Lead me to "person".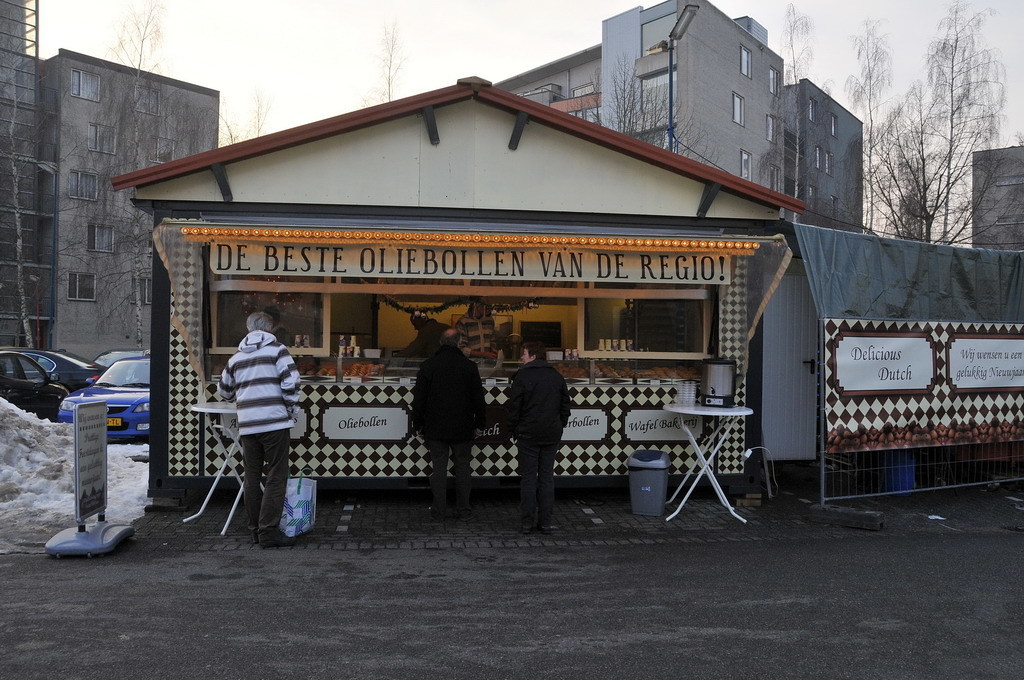
Lead to {"left": 499, "top": 336, "right": 568, "bottom": 505}.
